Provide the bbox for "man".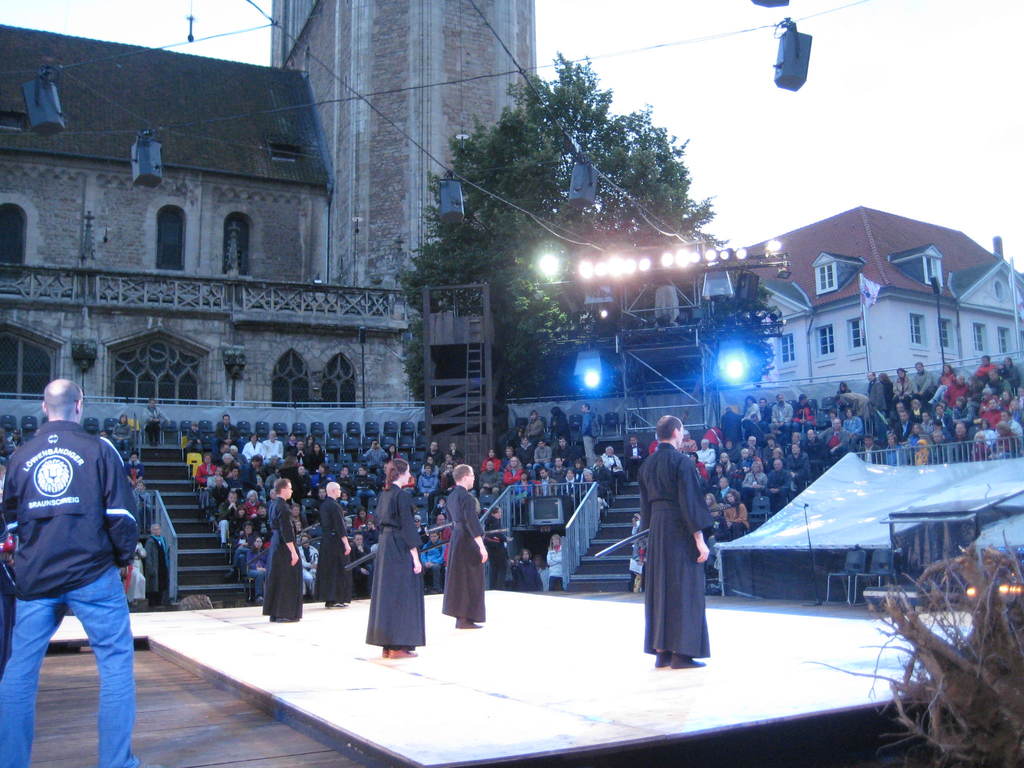
bbox=[742, 436, 754, 451].
